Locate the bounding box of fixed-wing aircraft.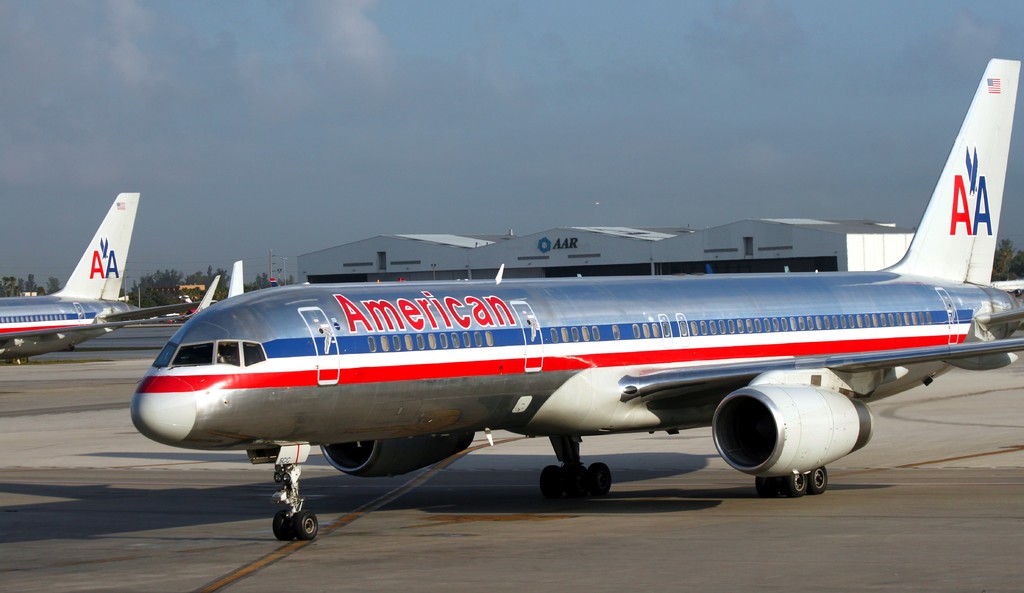
Bounding box: crop(228, 261, 245, 297).
